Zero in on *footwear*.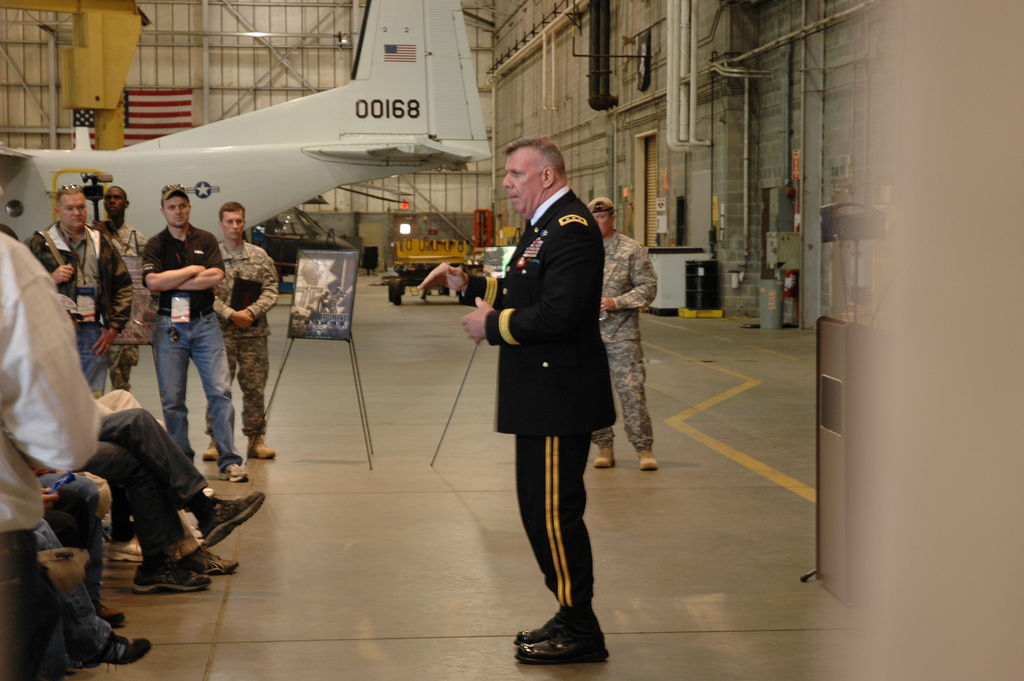
Zeroed in: bbox(636, 448, 661, 470).
